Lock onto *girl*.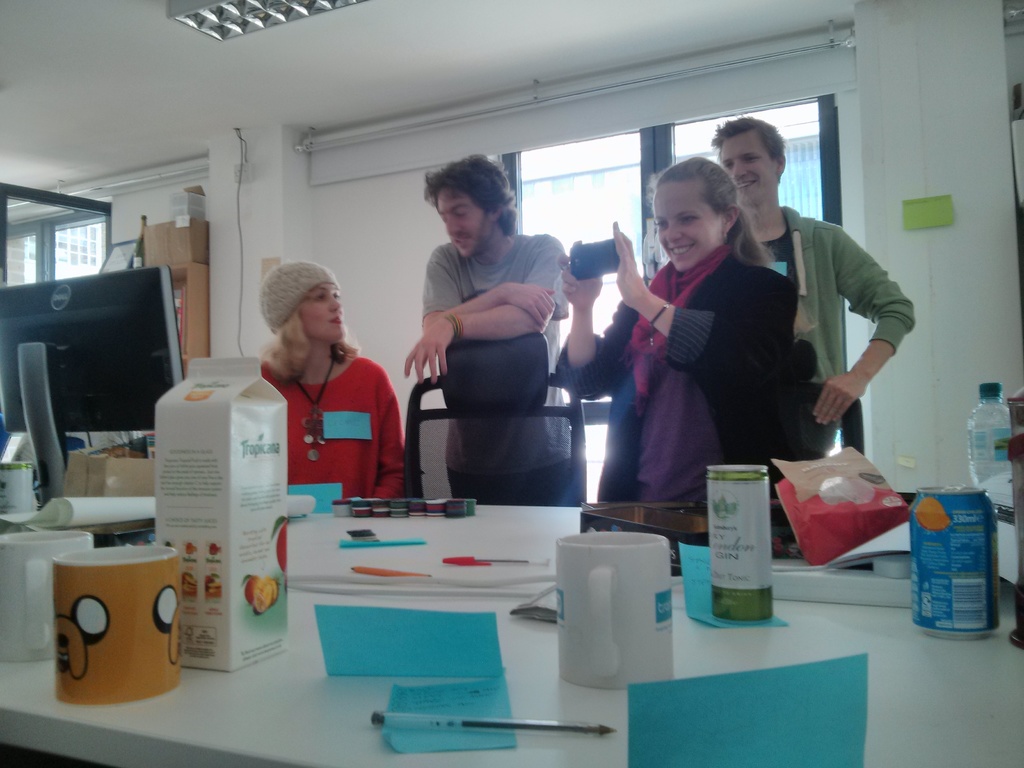
Locked: {"x1": 552, "y1": 155, "x2": 803, "y2": 511}.
